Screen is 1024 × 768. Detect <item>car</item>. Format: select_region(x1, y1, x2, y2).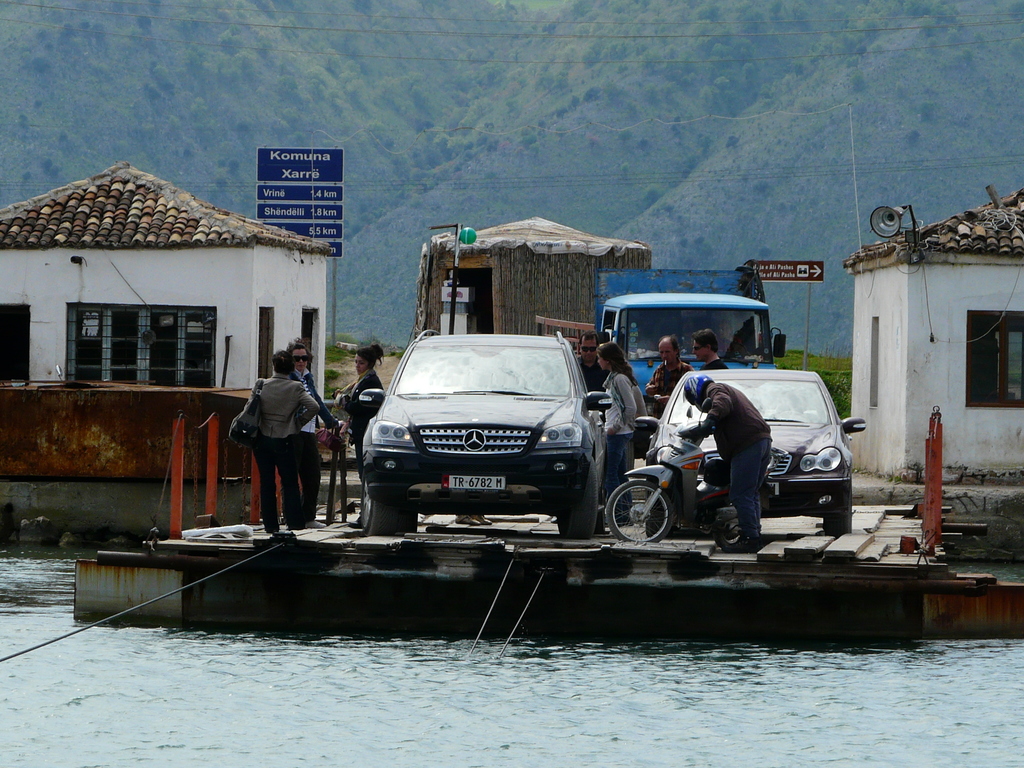
select_region(339, 330, 623, 532).
